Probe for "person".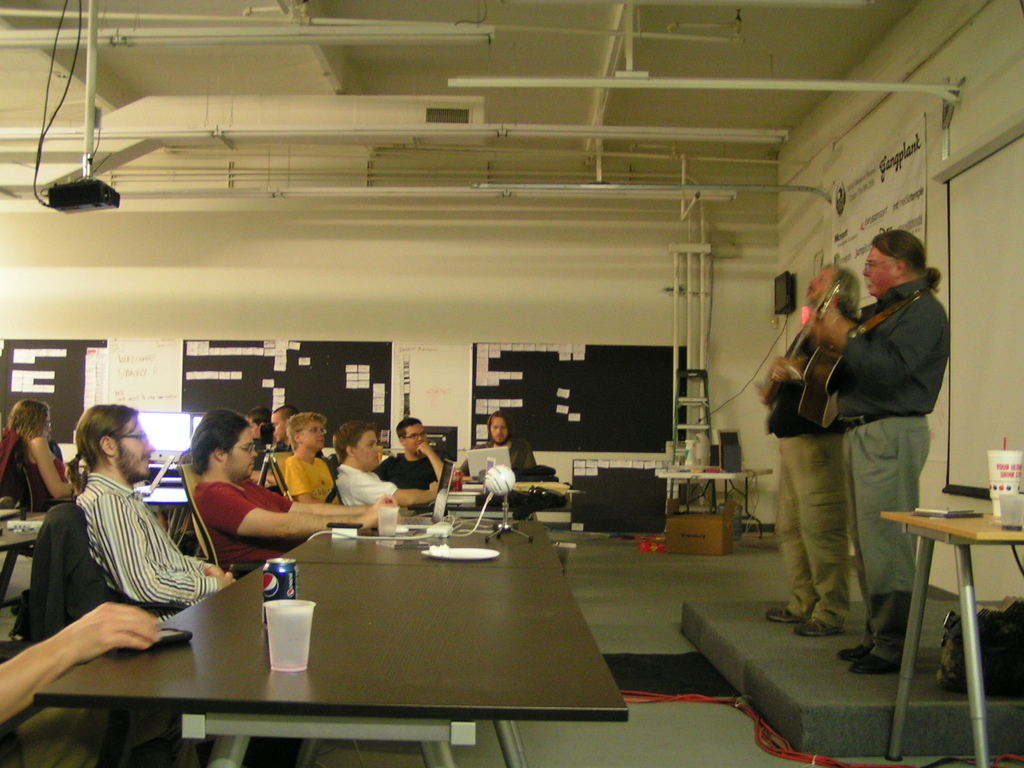
Probe result: {"left": 809, "top": 232, "right": 950, "bottom": 674}.
